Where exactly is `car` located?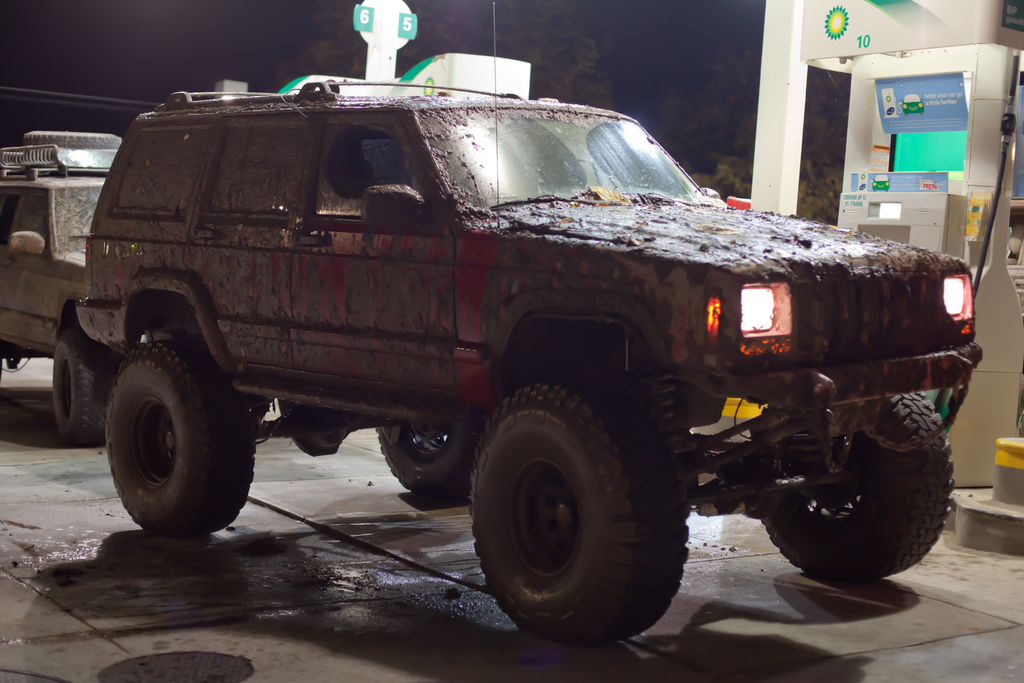
Its bounding box is 79 81 986 635.
